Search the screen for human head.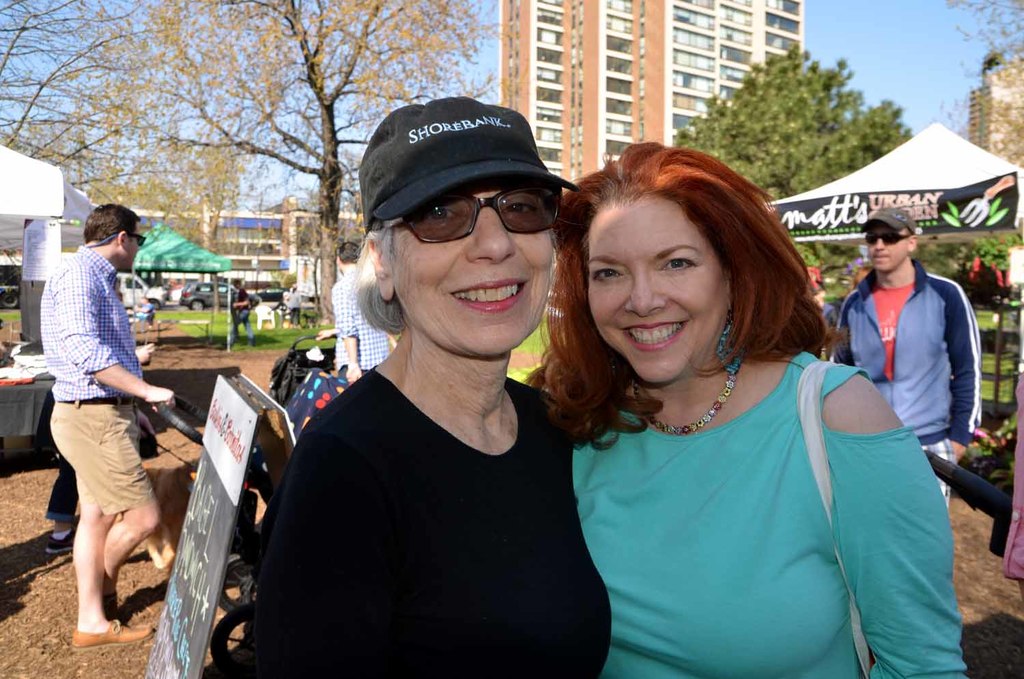
Found at 84 202 146 274.
